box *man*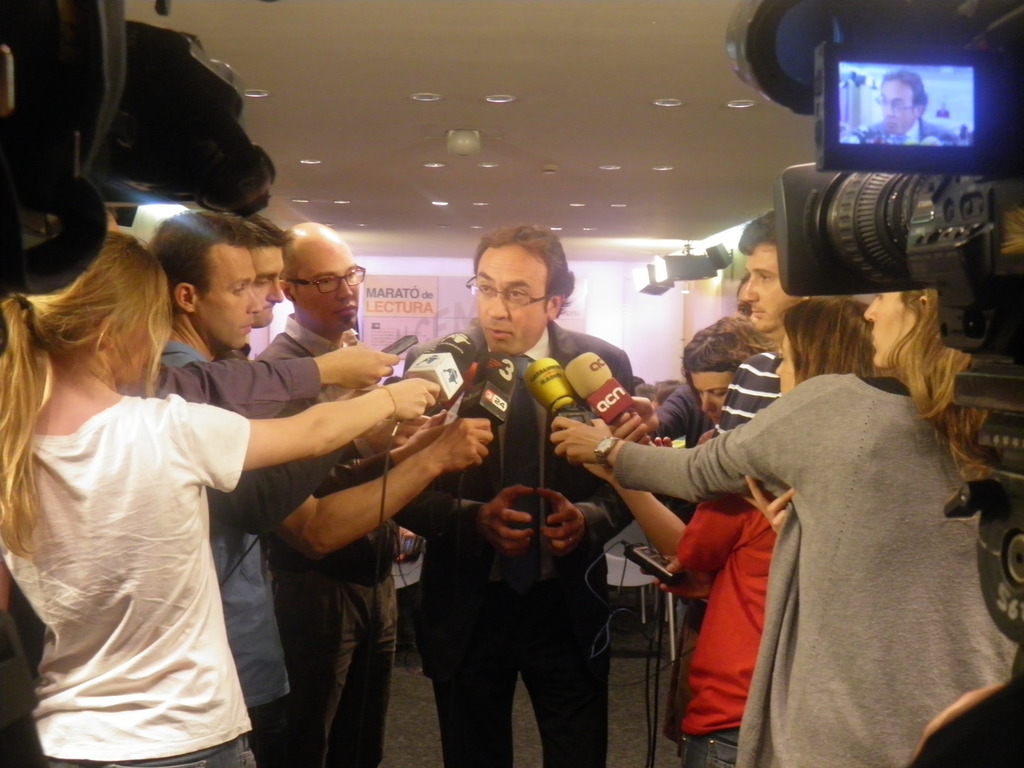
228 220 454 499
